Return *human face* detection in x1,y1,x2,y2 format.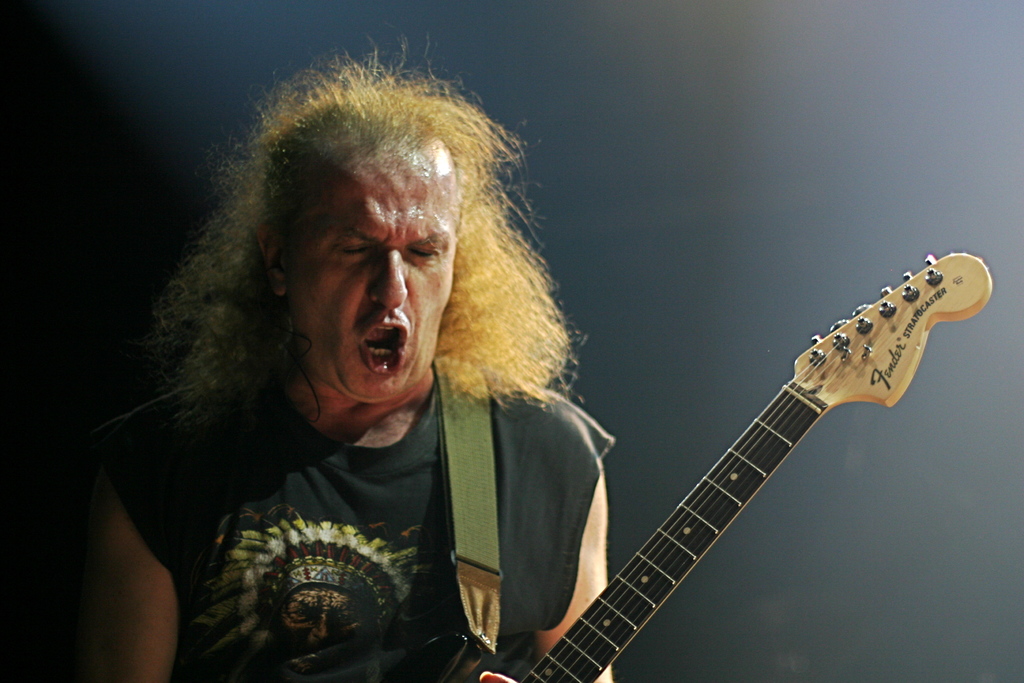
284,142,463,403.
